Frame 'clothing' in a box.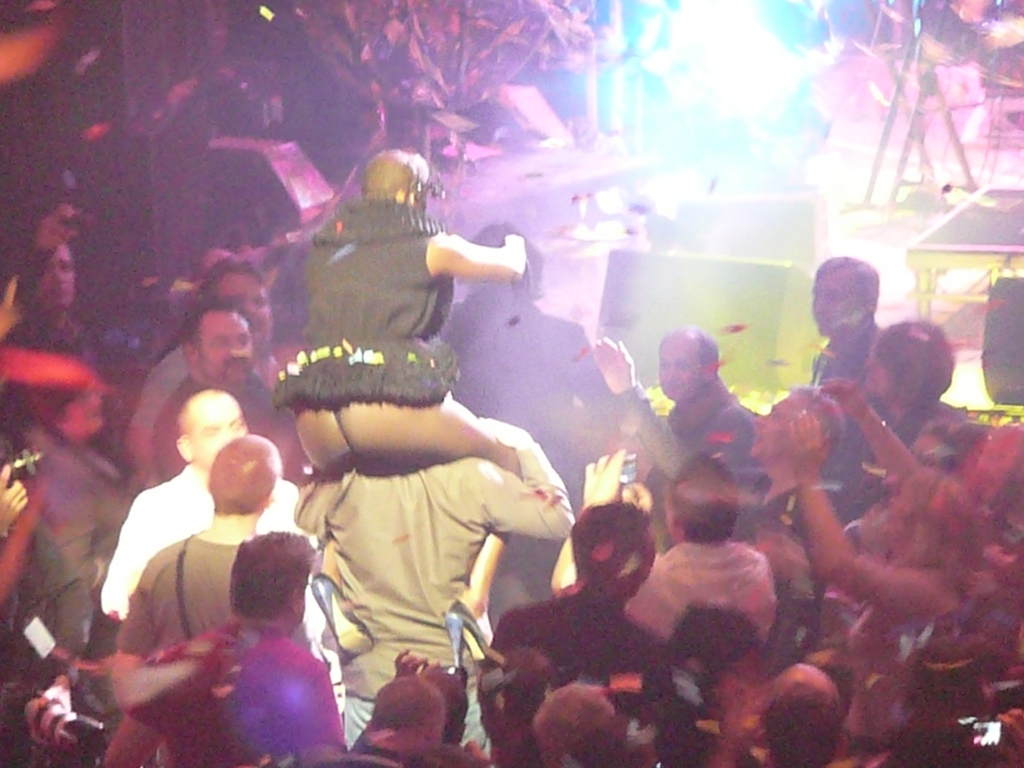
{"x1": 152, "y1": 373, "x2": 299, "y2": 483}.
